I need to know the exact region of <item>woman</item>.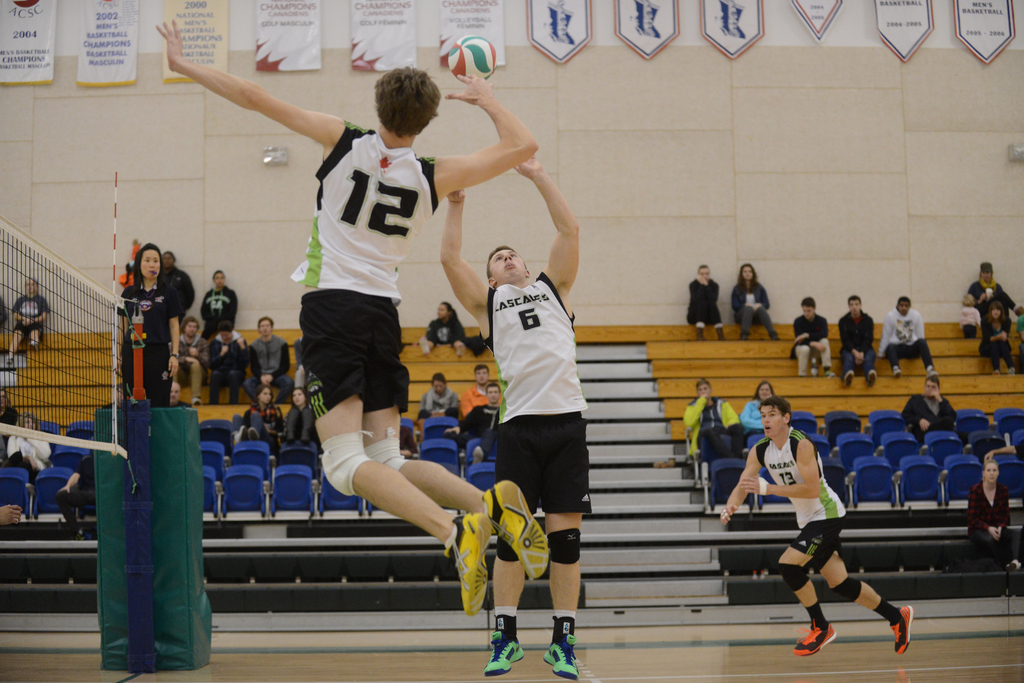
Region: bbox=(225, 386, 292, 466).
